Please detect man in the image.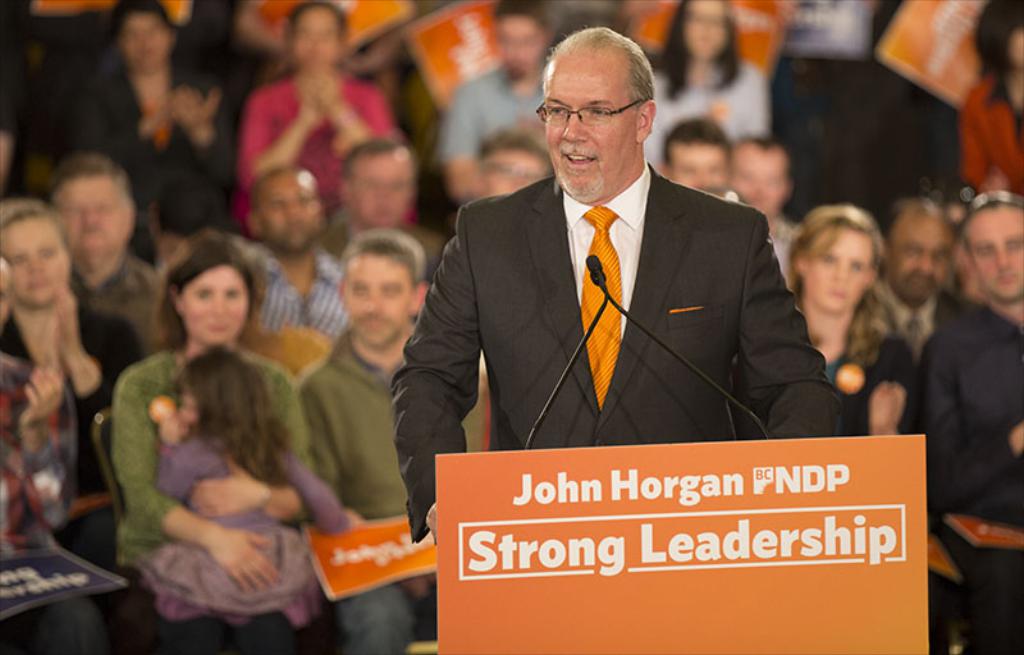
detection(869, 196, 963, 361).
